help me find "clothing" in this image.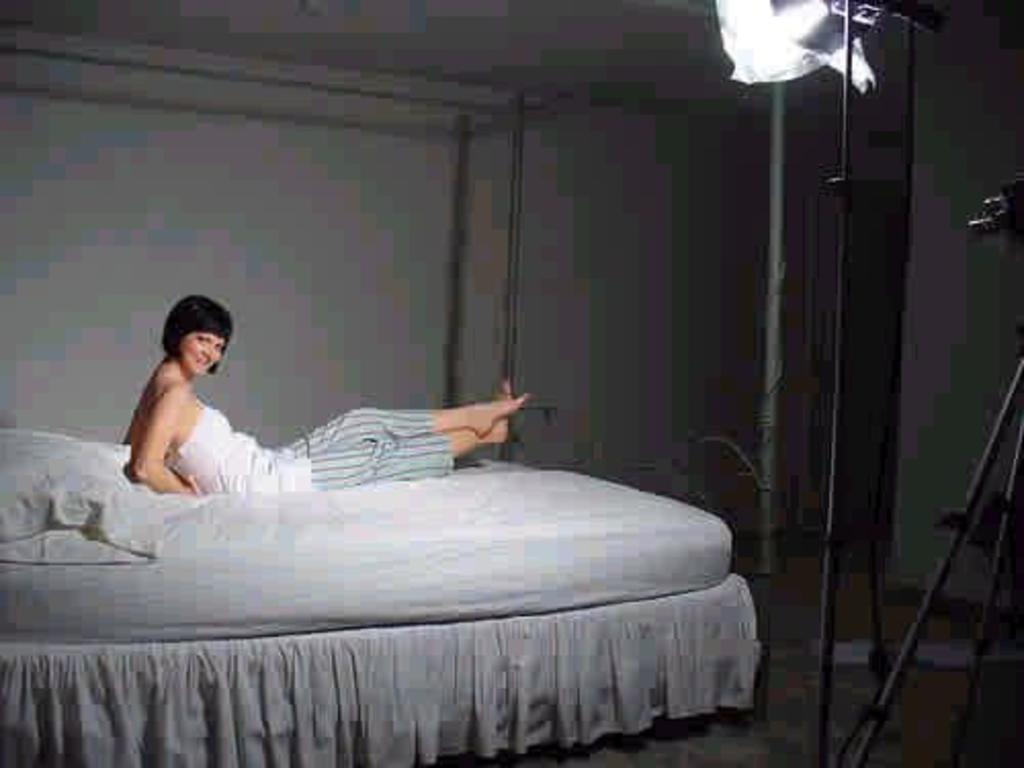
Found it: BBox(172, 406, 459, 492).
